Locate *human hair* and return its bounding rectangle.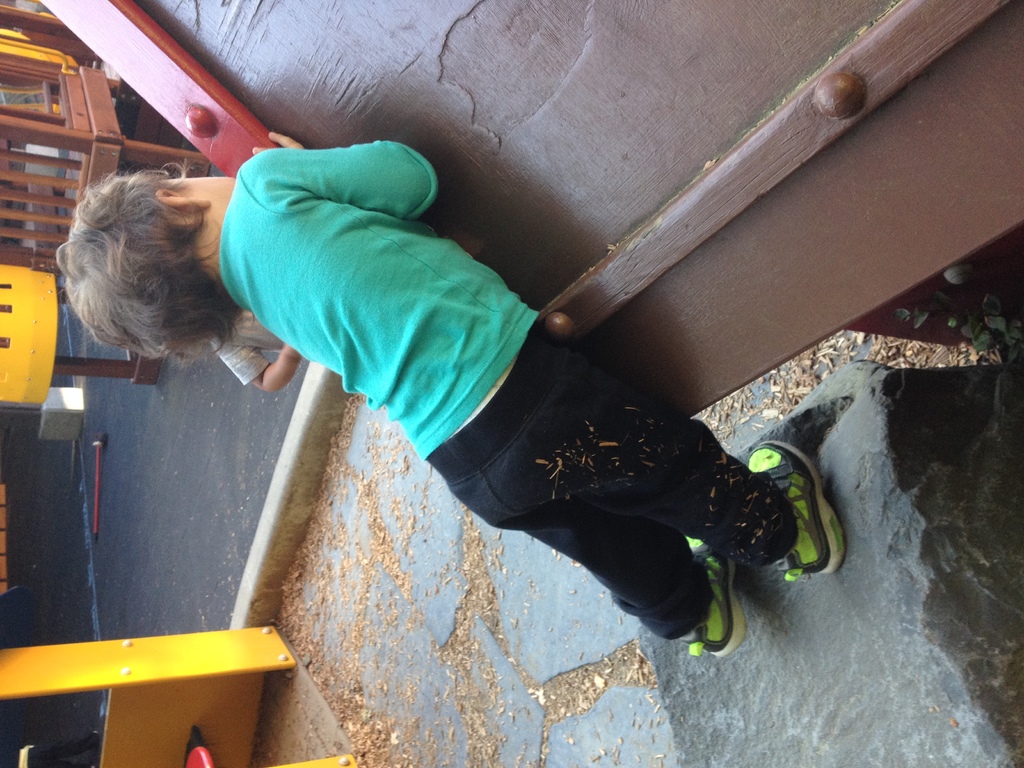
select_region(54, 159, 257, 369).
